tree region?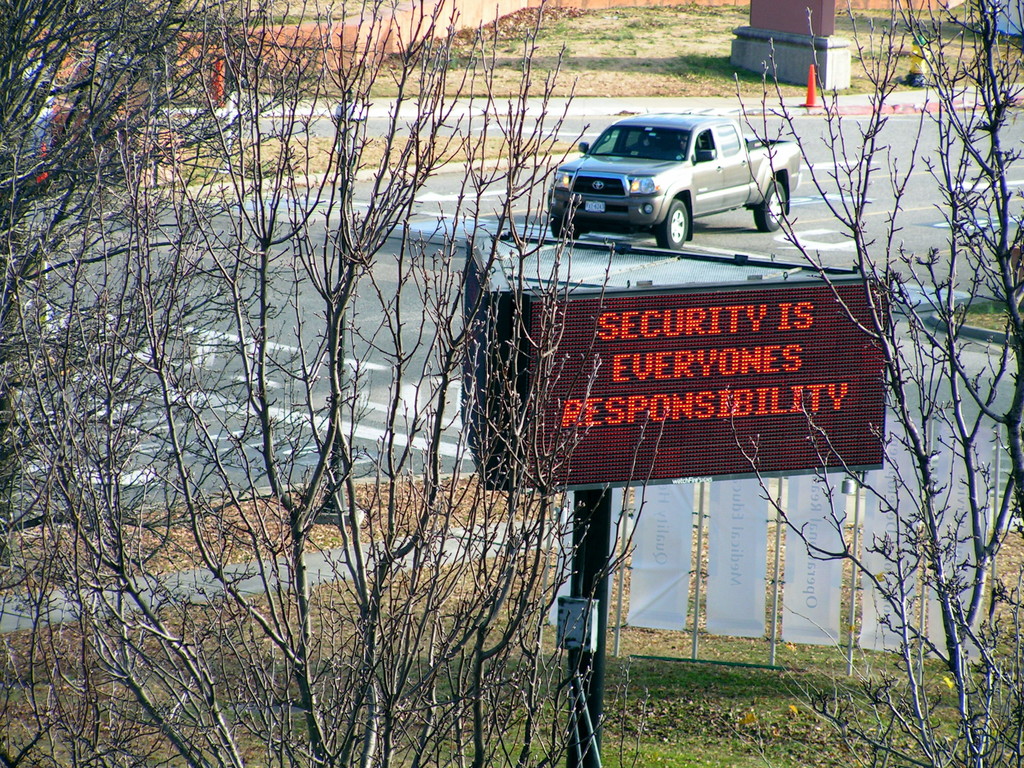
[left=0, top=0, right=657, bottom=767]
